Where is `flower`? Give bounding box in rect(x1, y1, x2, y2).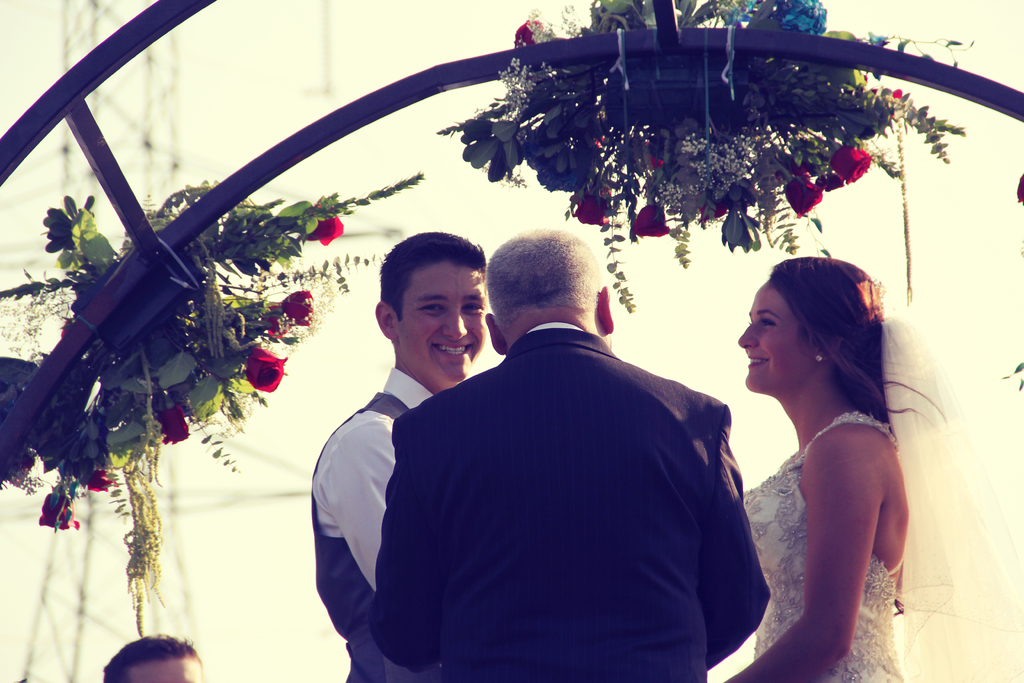
rect(567, 183, 612, 230).
